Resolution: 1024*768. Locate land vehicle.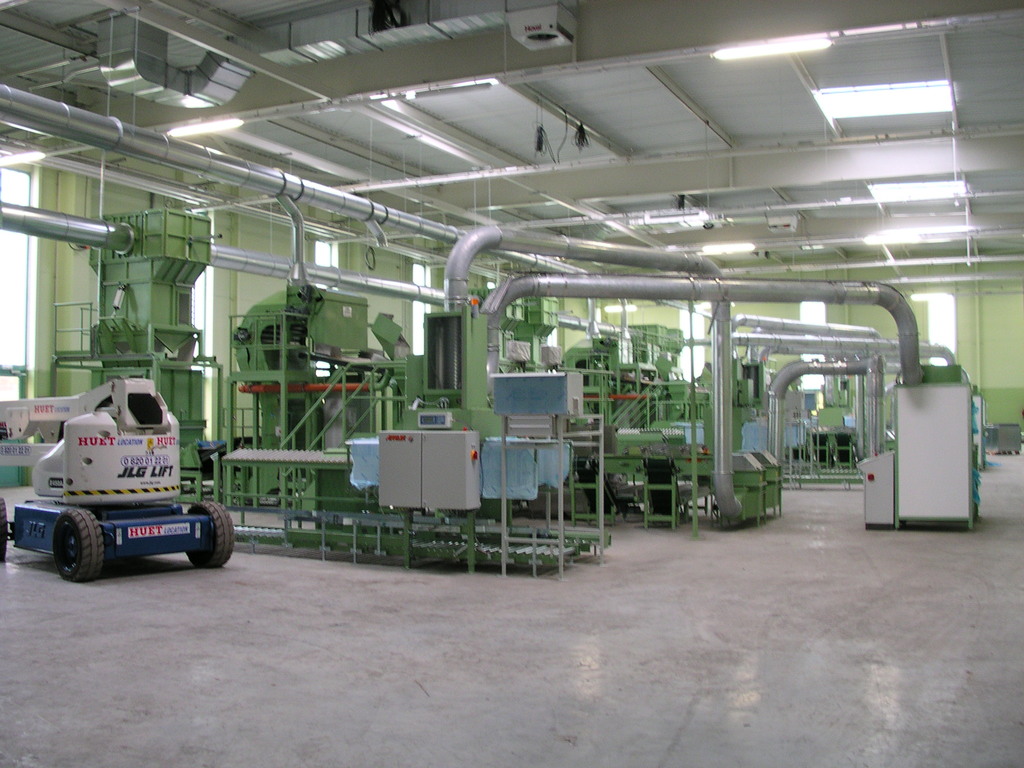
(21, 385, 239, 595).
